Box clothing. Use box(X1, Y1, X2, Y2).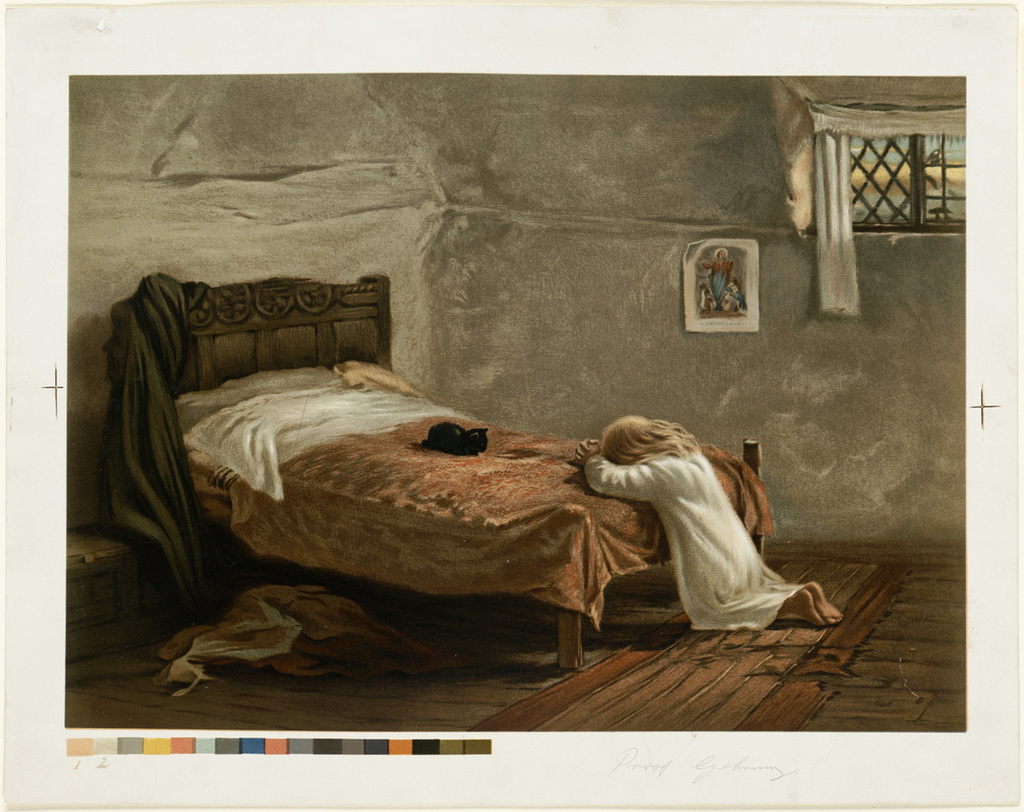
box(721, 285, 748, 315).
